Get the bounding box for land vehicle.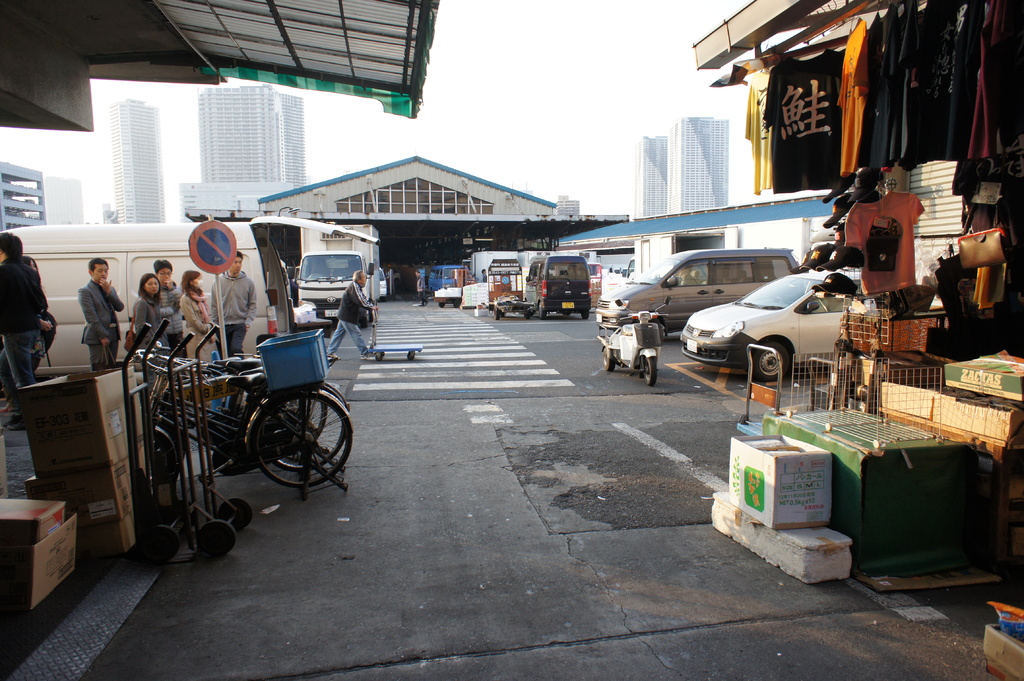
<box>0,223,378,377</box>.
